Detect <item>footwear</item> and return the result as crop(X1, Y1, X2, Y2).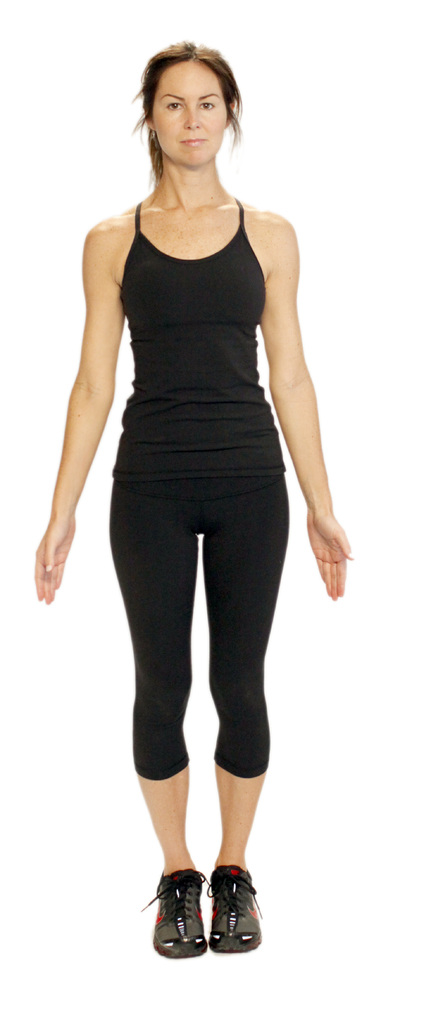
crop(216, 863, 265, 959).
